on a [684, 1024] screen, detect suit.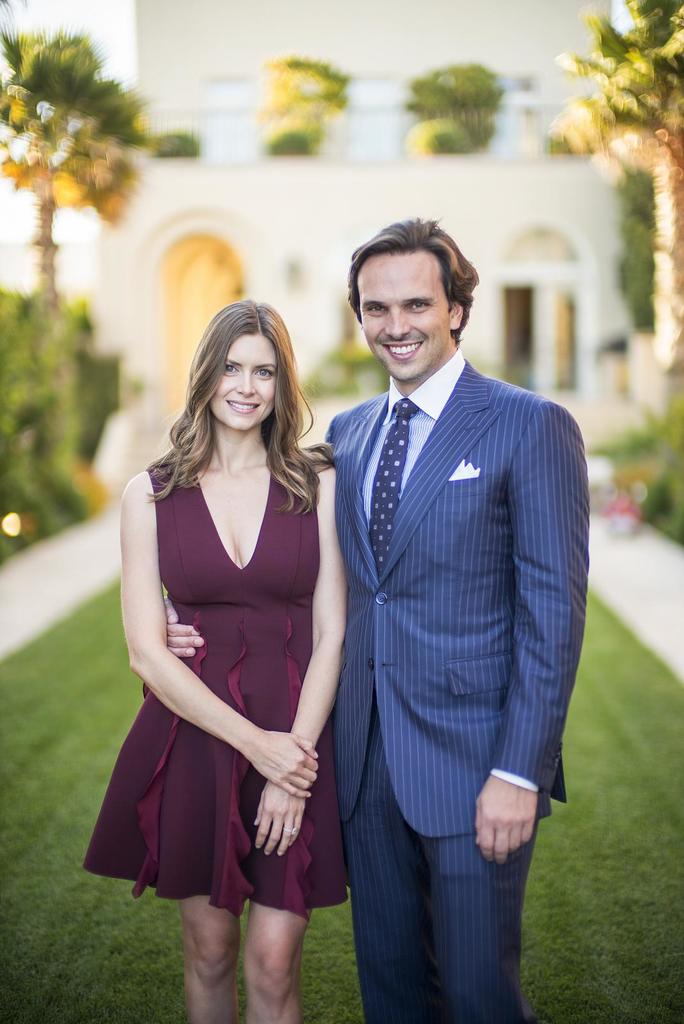
(292, 230, 585, 1012).
